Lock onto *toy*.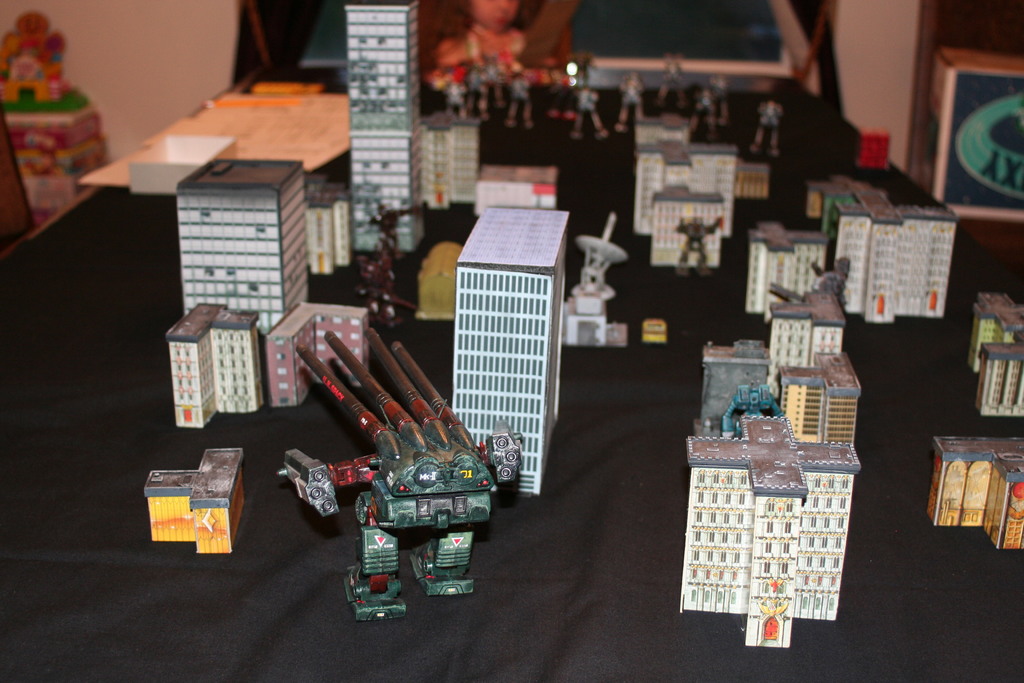
Locked: pyautogui.locateOnScreen(346, 0, 421, 252).
